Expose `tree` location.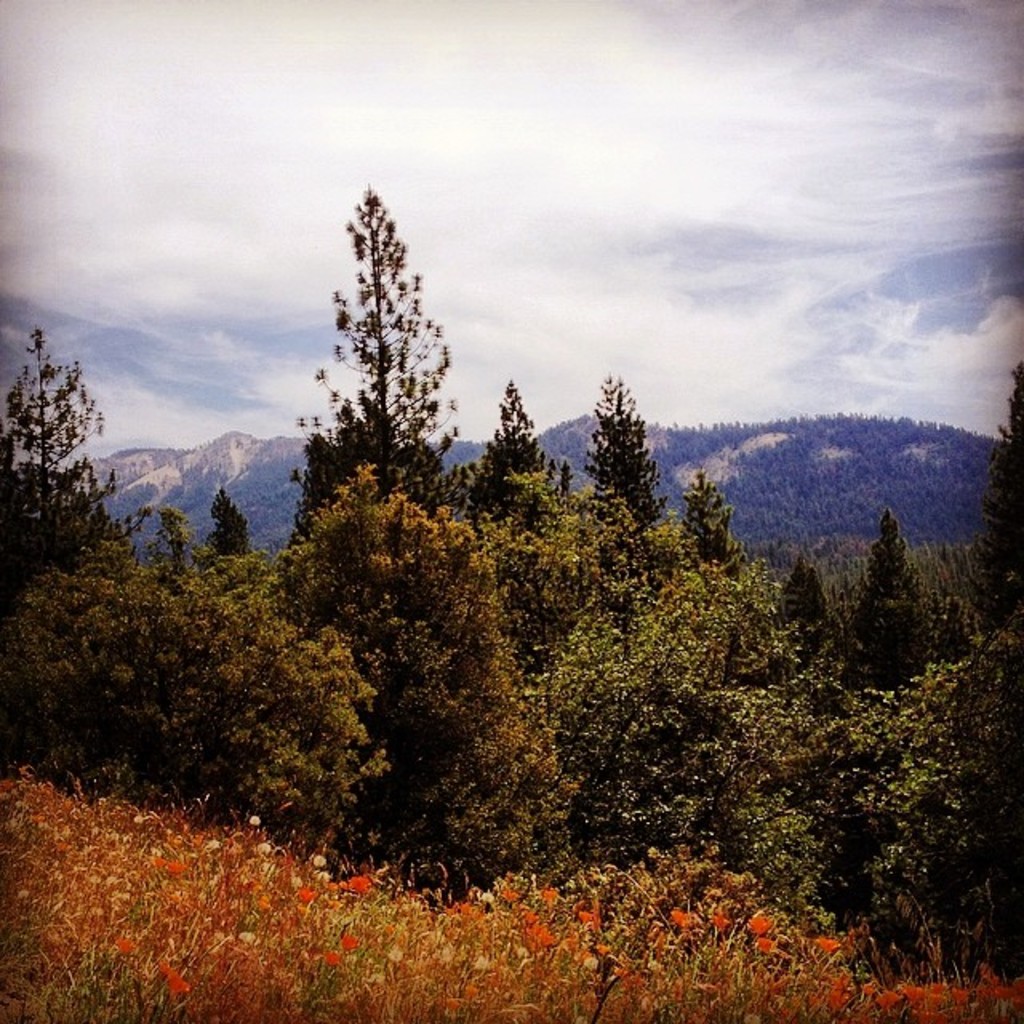
Exposed at detection(579, 370, 670, 541).
